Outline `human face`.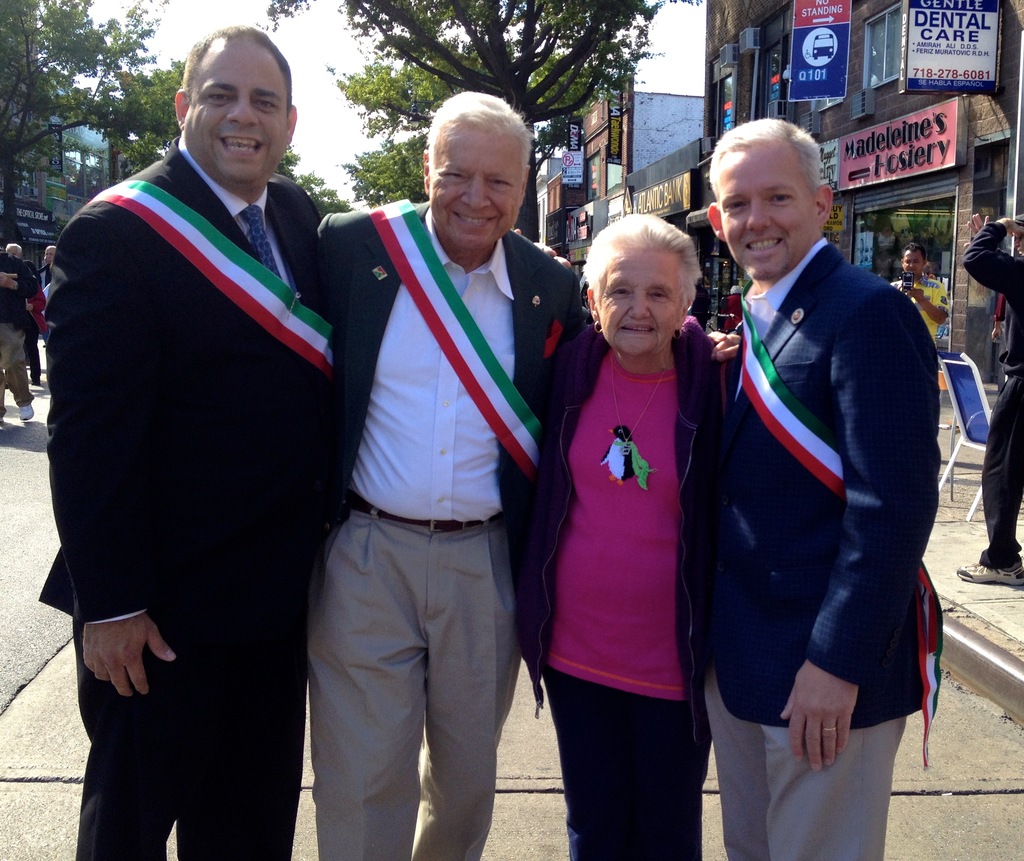
Outline: (595,246,684,354).
